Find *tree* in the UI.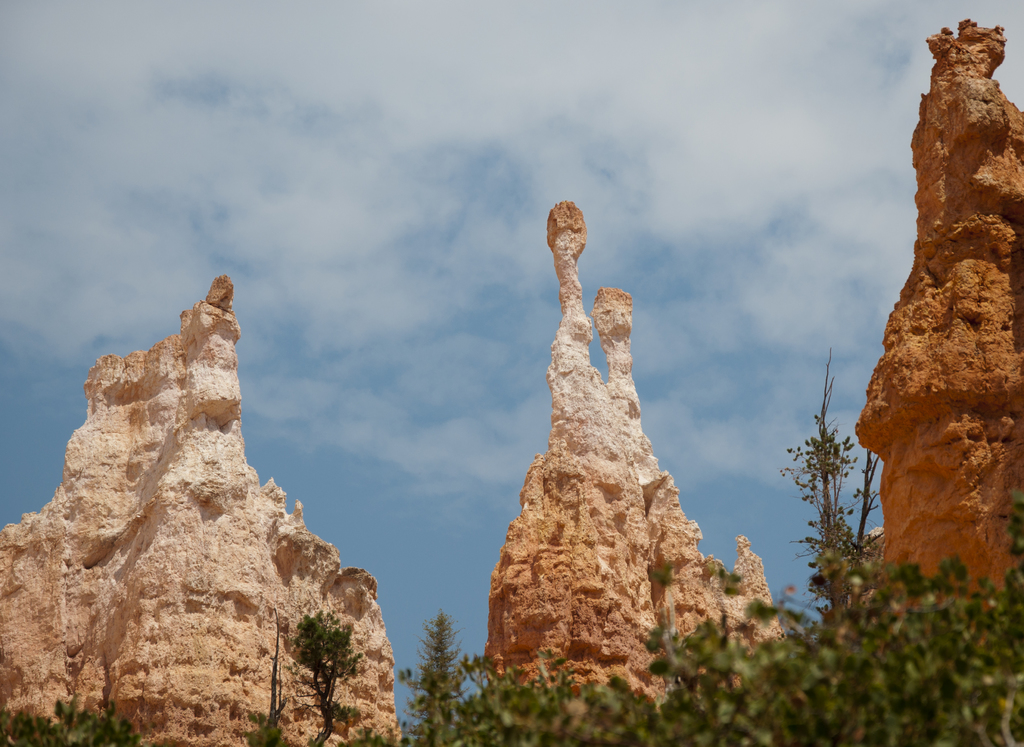
UI element at [778, 348, 884, 591].
